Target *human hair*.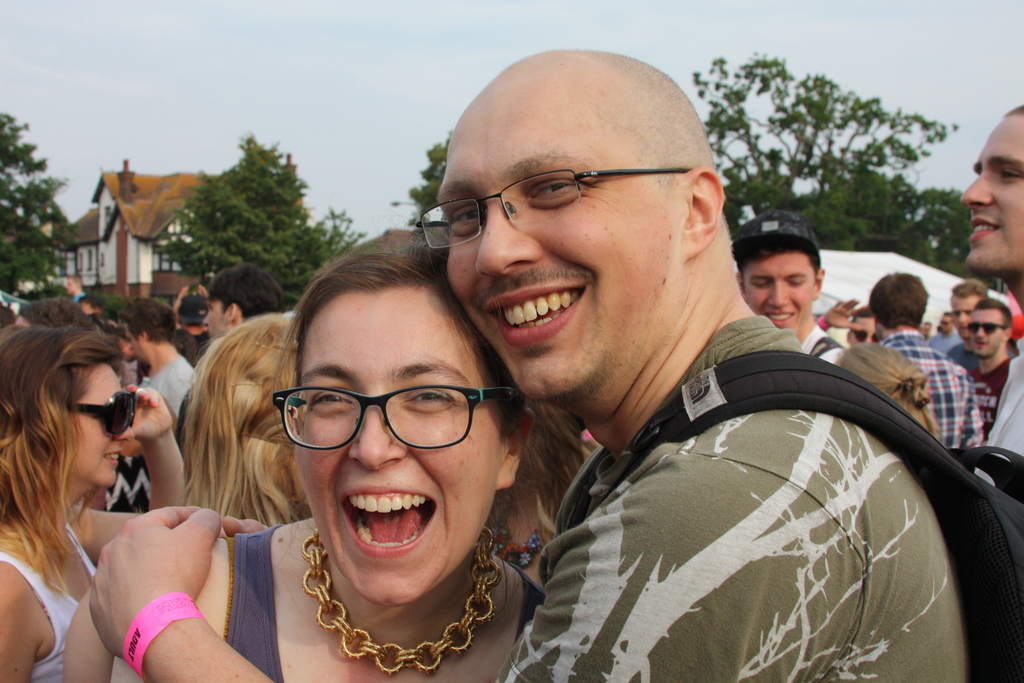
Target region: bbox=(6, 308, 139, 597).
